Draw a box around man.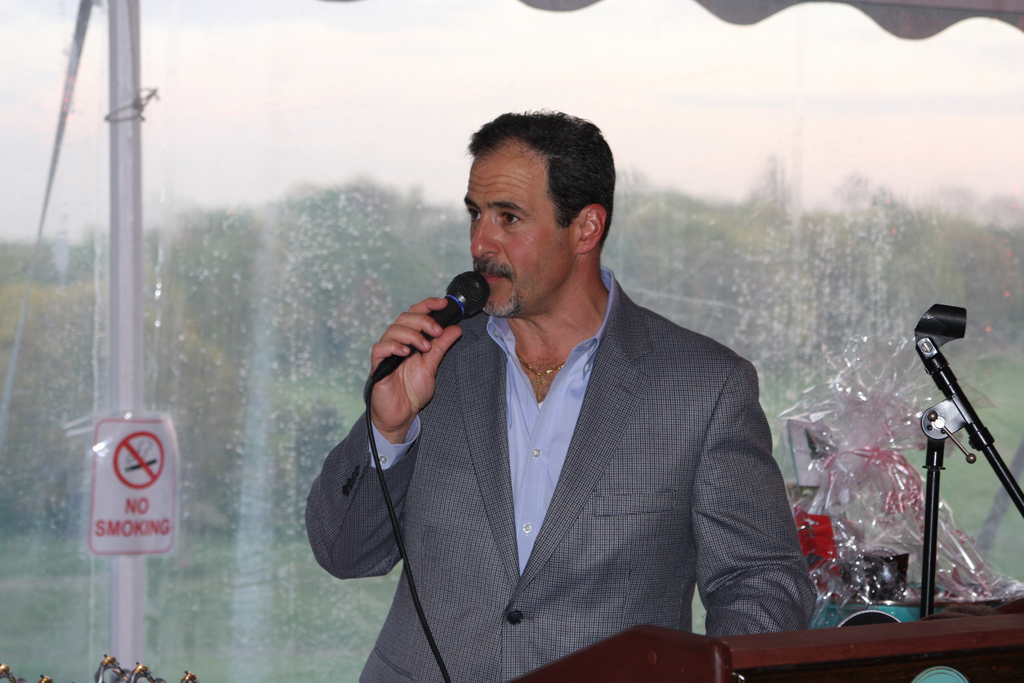
<region>293, 101, 817, 682</region>.
